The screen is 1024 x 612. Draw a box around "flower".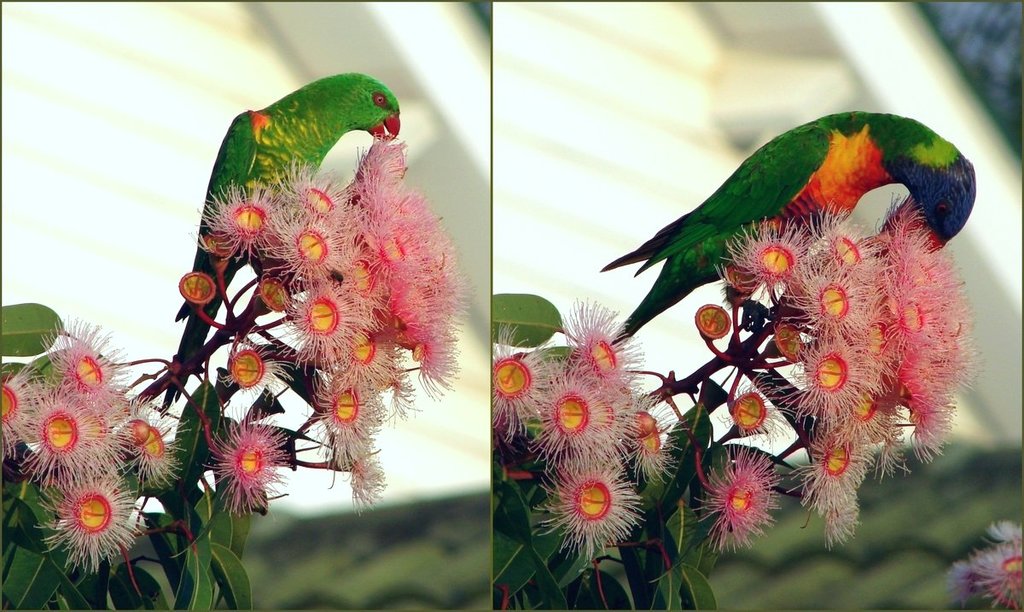
(951,529,1023,611).
